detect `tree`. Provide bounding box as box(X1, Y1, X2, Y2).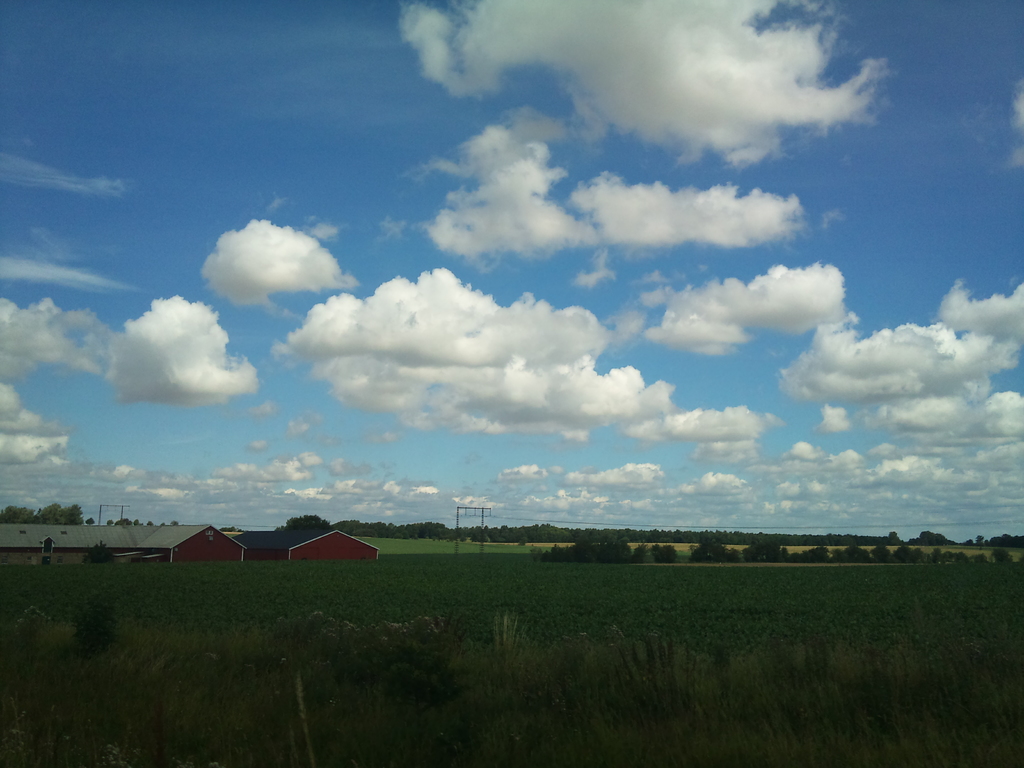
box(572, 536, 636, 557).
